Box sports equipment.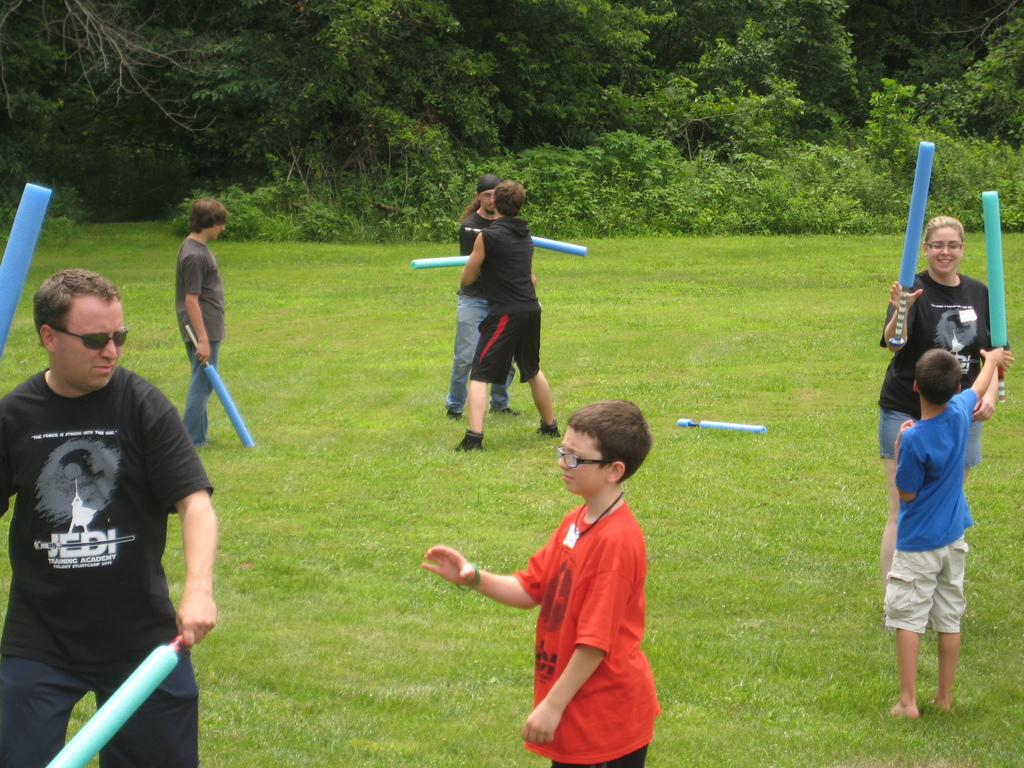
BBox(530, 232, 586, 255).
